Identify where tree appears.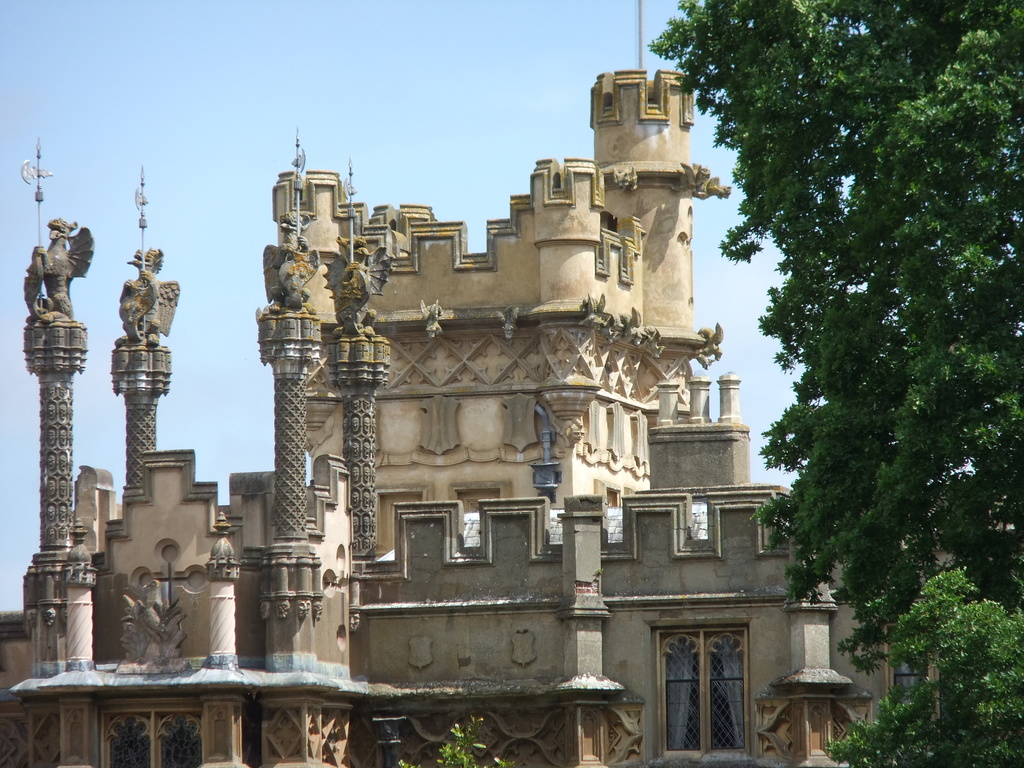
Appears at bbox=(840, 563, 1023, 764).
